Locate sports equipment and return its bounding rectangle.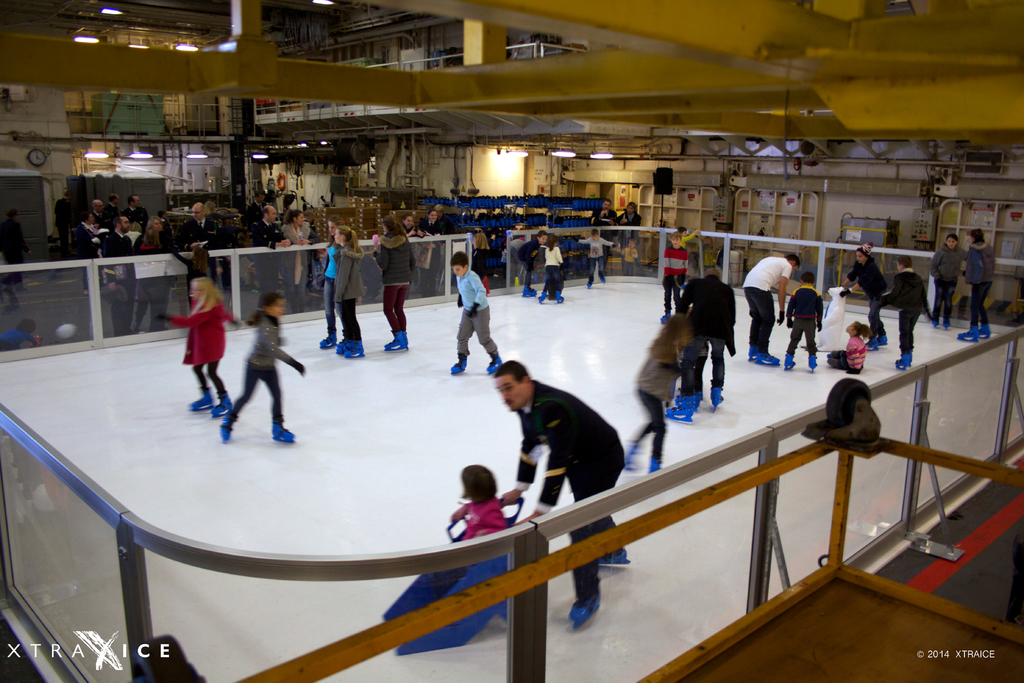
(left=344, top=340, right=364, bottom=360).
